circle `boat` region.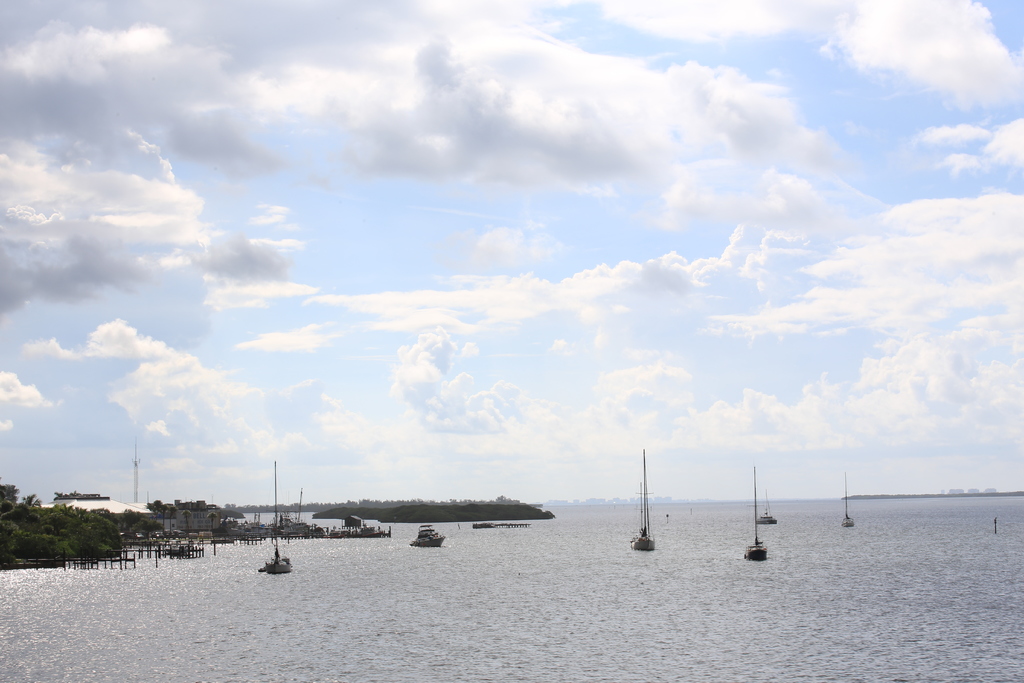
Region: 360,529,385,538.
